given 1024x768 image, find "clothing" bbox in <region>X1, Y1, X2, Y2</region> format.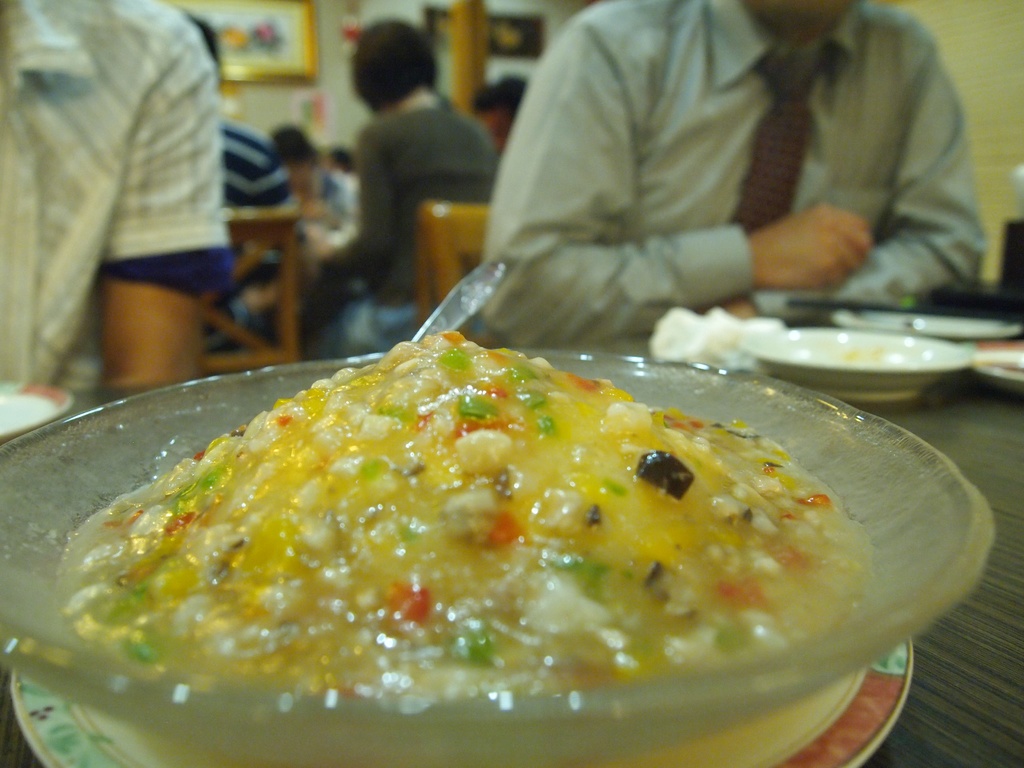
<region>218, 90, 504, 356</region>.
